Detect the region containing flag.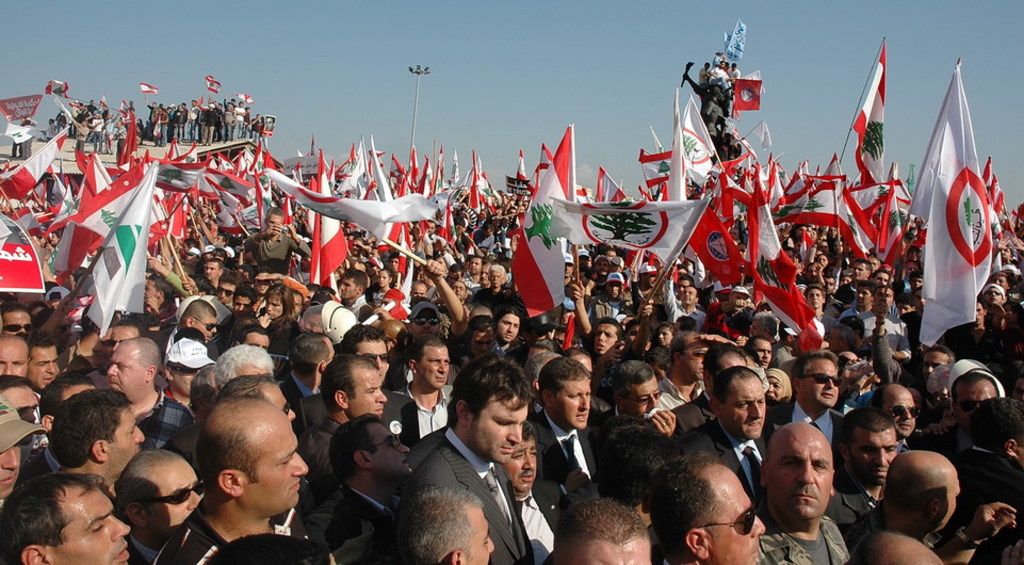
select_region(291, 166, 297, 189).
